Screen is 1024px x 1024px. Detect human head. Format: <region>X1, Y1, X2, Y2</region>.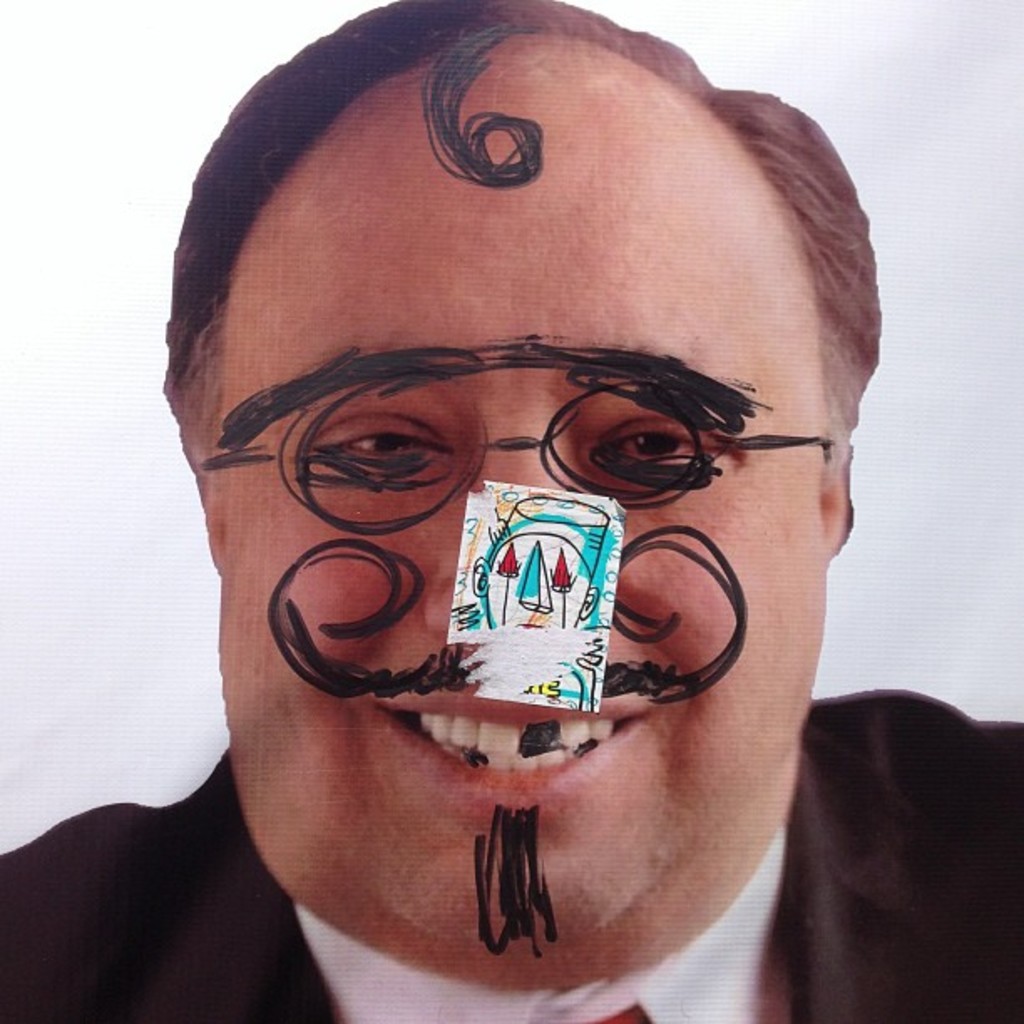
<region>209, 13, 845, 982</region>.
